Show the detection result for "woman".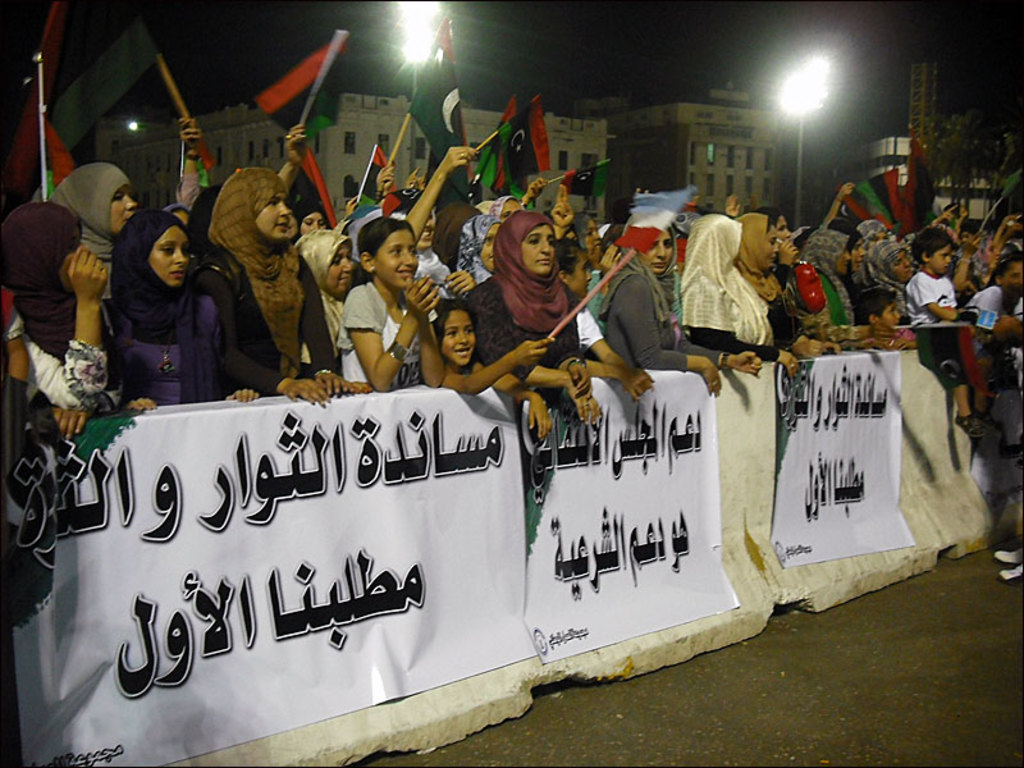
50, 115, 206, 342.
